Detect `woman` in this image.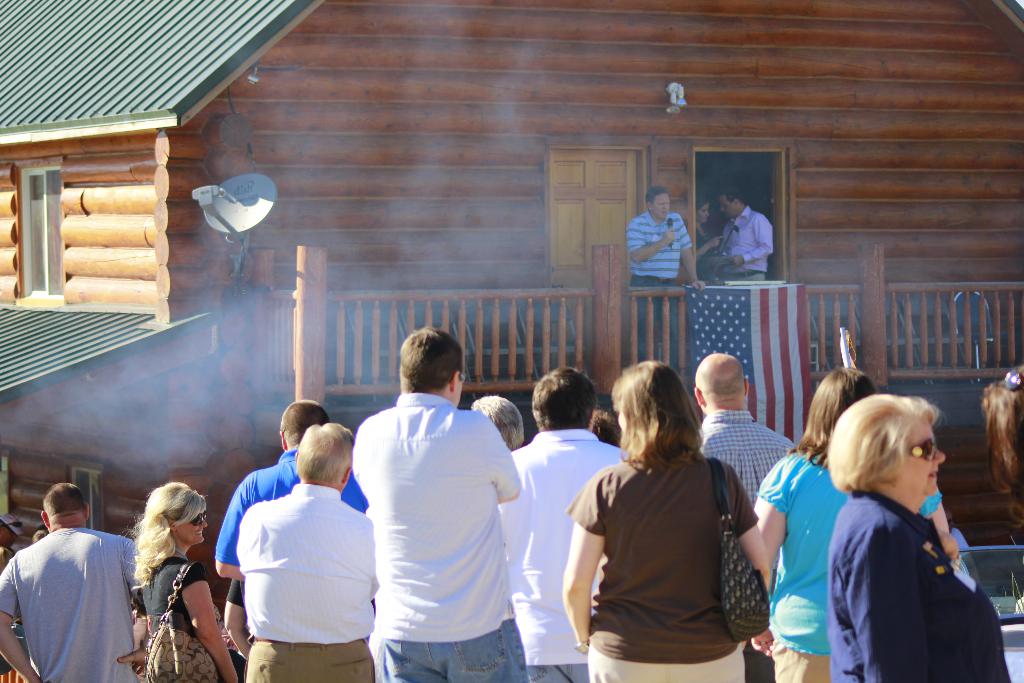
Detection: x1=753 y1=363 x2=964 y2=682.
